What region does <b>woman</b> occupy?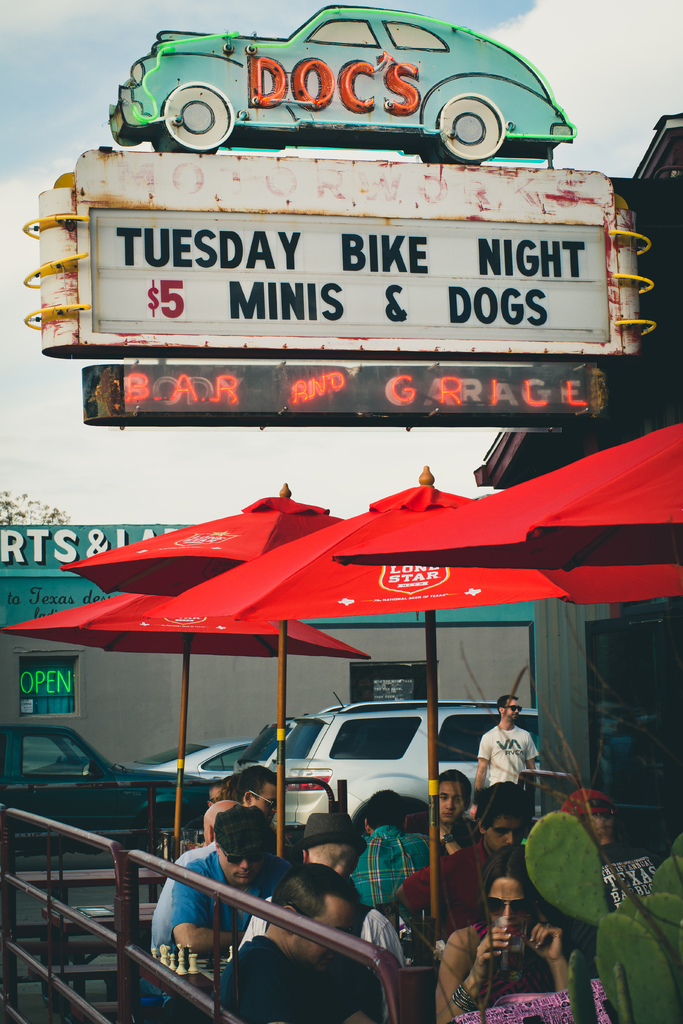
[432, 866, 578, 1023].
